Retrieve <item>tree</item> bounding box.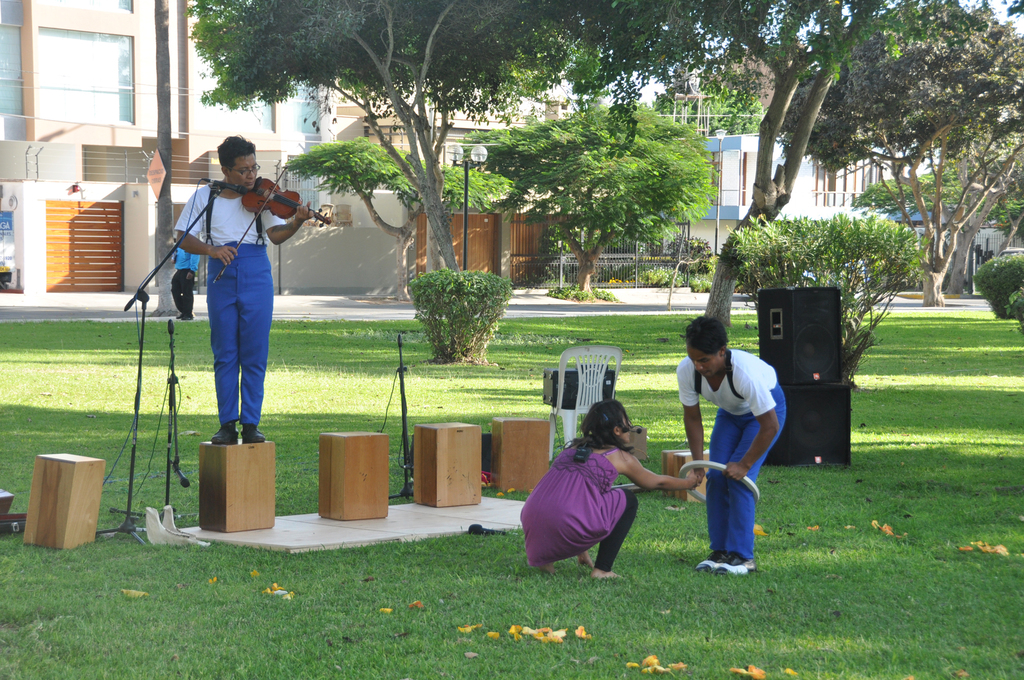
Bounding box: (461,98,719,297).
